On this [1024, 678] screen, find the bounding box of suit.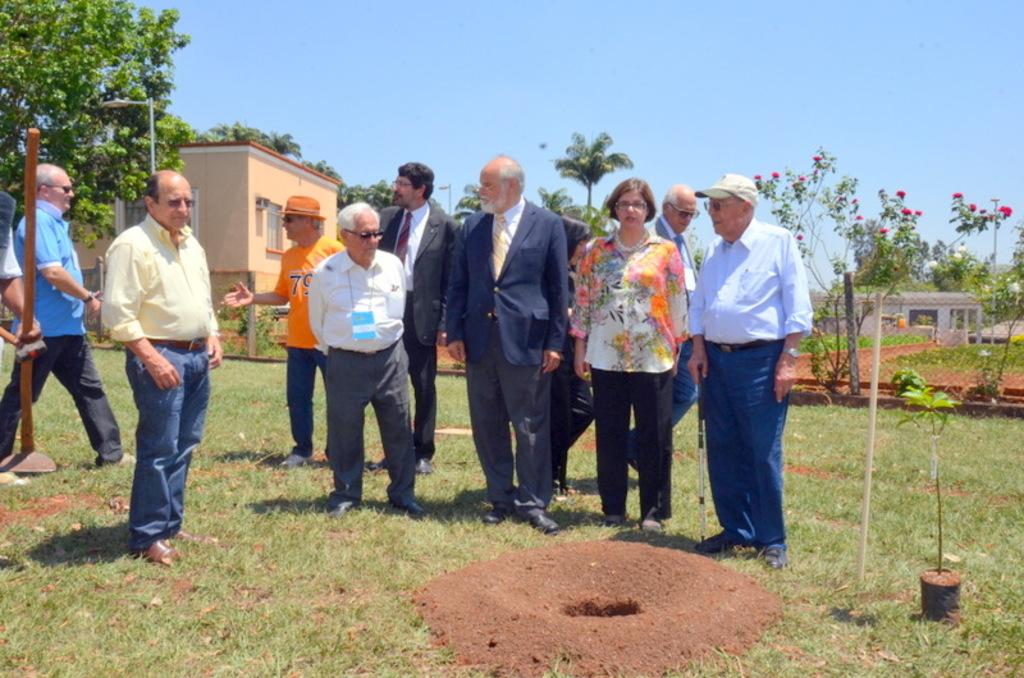
Bounding box: box(649, 221, 699, 311).
